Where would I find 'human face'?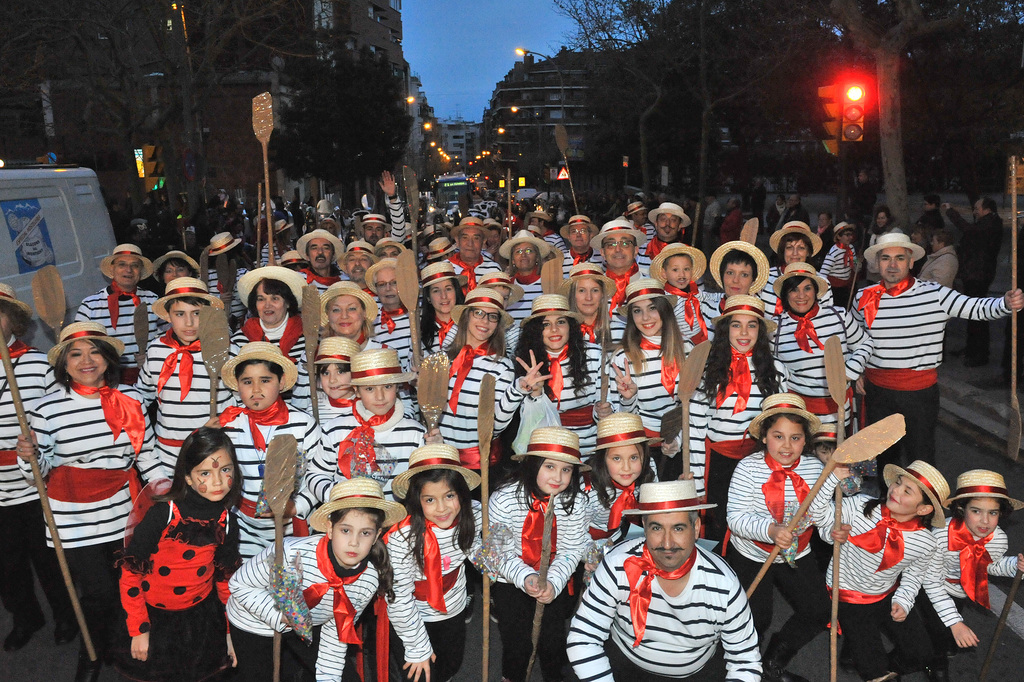
At [463, 231, 475, 256].
